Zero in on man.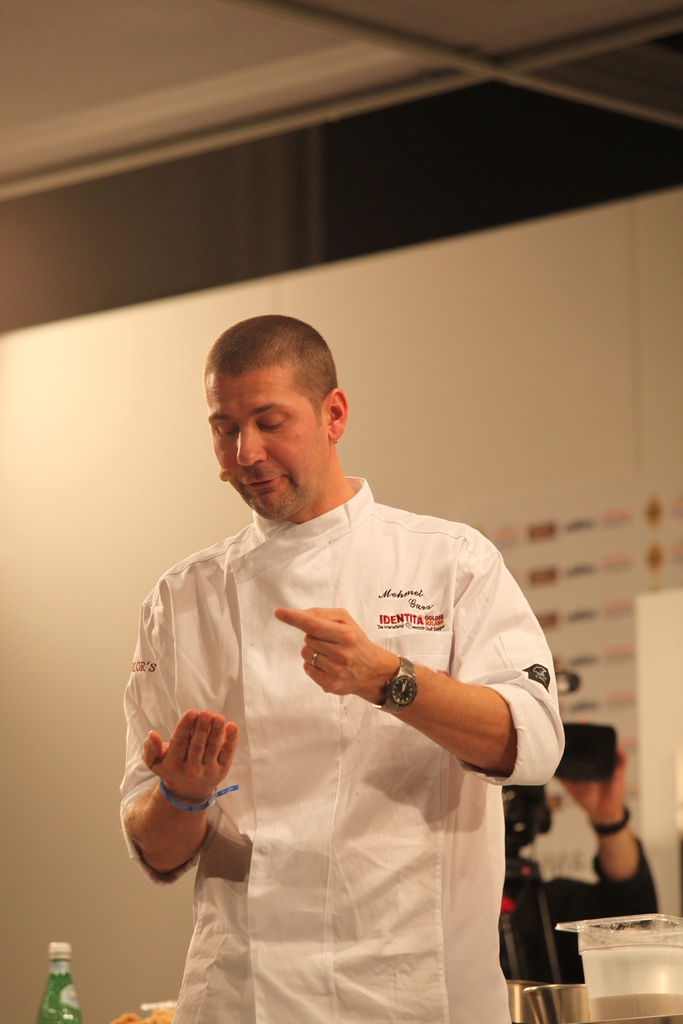
Zeroed in: bbox(108, 307, 569, 999).
